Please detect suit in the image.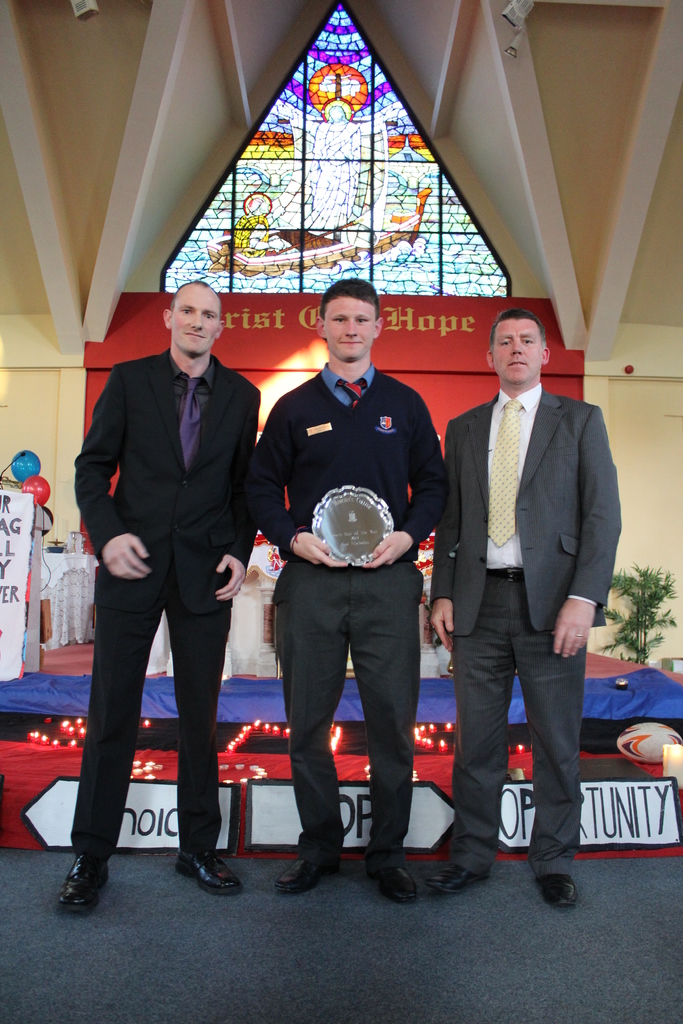
73, 344, 253, 852.
